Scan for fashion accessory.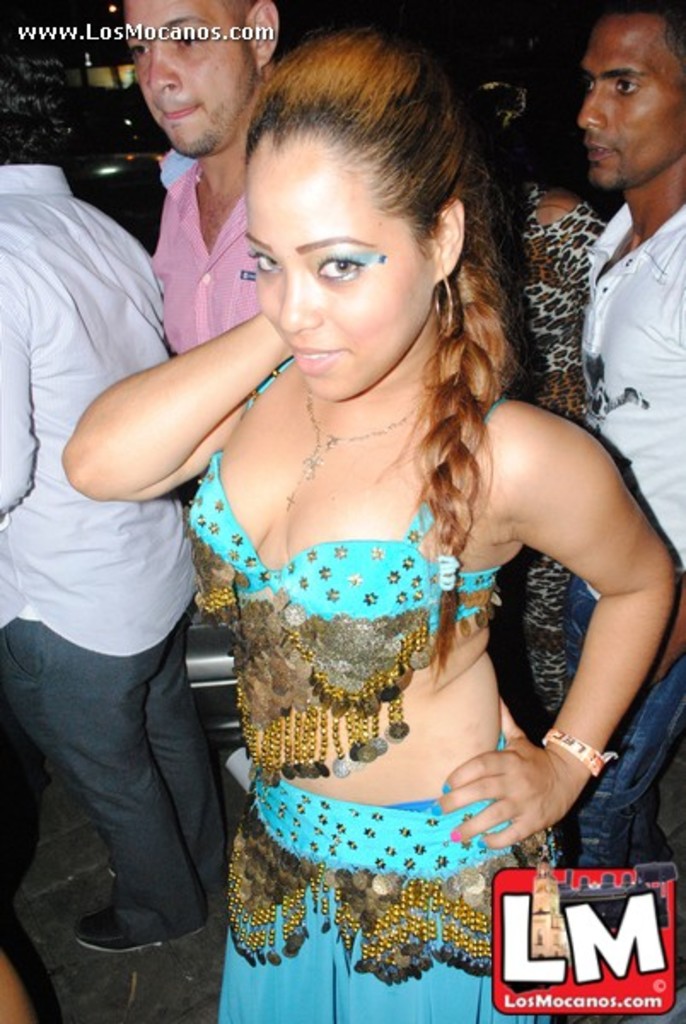
Scan result: 440 775 452 794.
